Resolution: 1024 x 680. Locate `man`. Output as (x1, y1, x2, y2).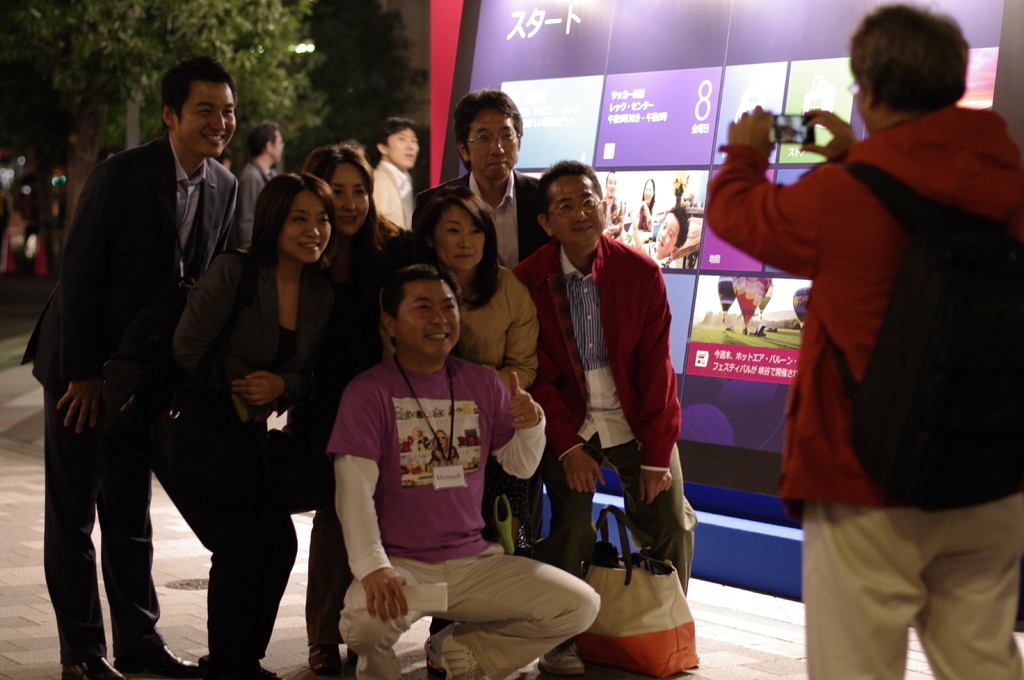
(700, 4, 1023, 679).
